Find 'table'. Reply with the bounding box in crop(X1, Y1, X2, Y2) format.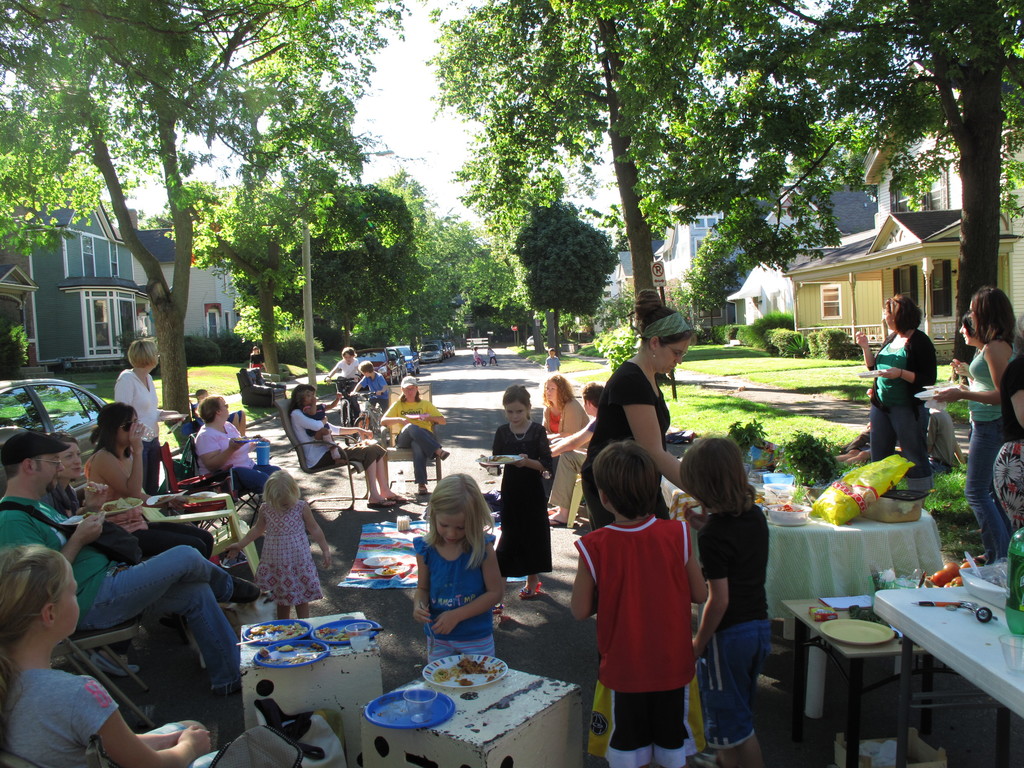
crop(663, 438, 947, 632).
